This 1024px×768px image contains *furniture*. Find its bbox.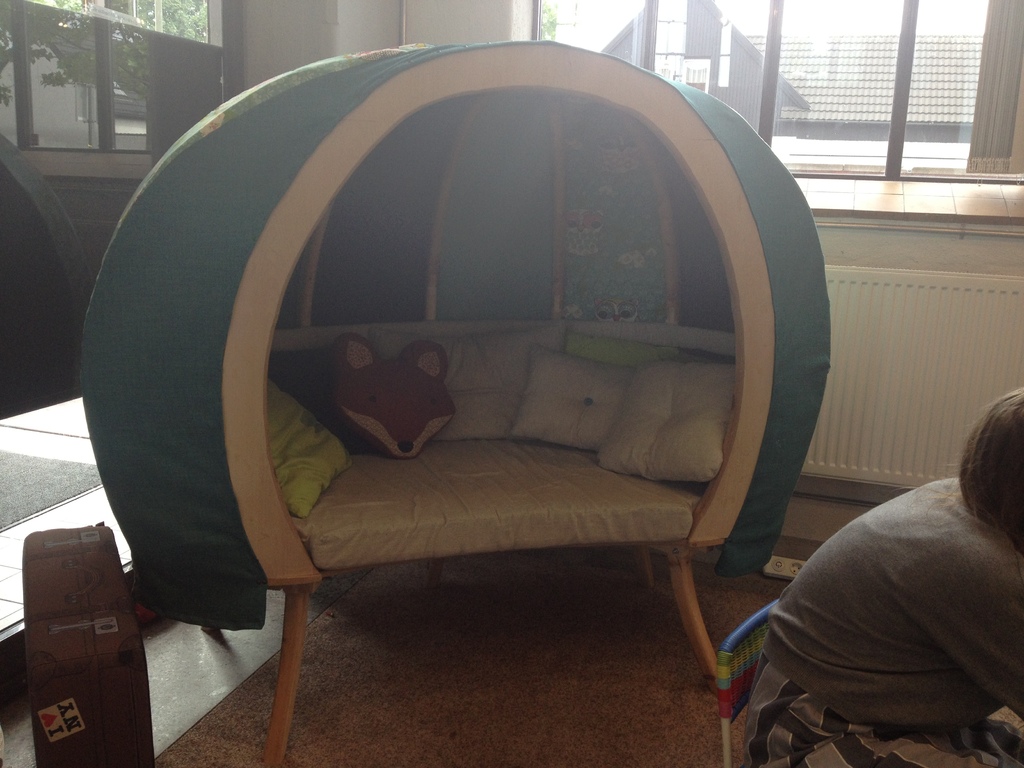
left=714, top=600, right=776, bottom=766.
